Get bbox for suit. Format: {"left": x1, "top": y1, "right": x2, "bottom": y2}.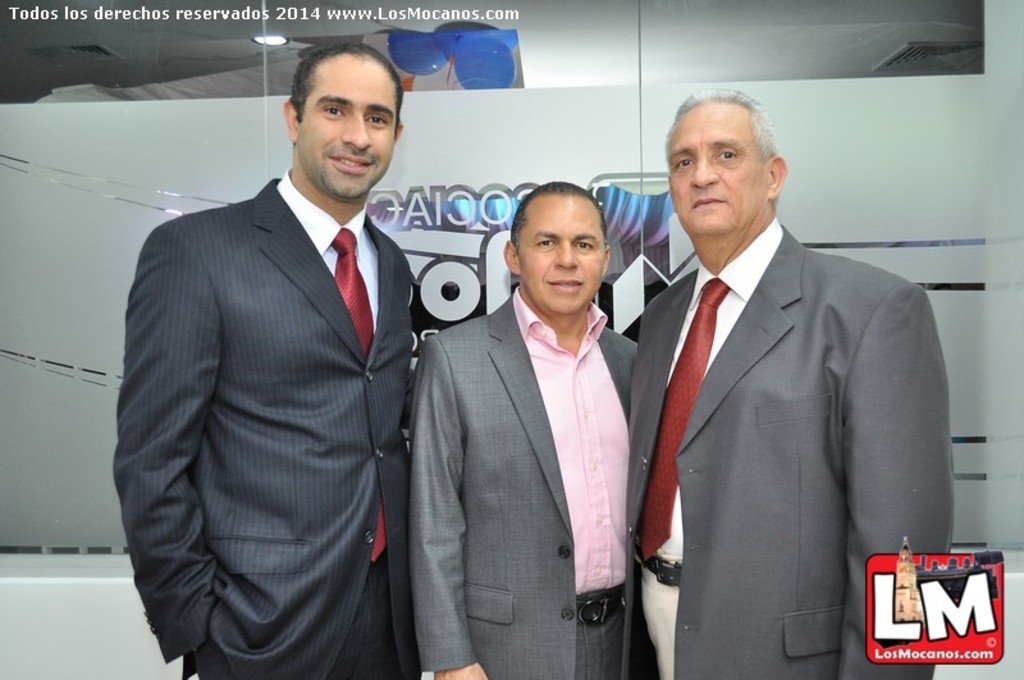
{"left": 626, "top": 85, "right": 945, "bottom": 679}.
